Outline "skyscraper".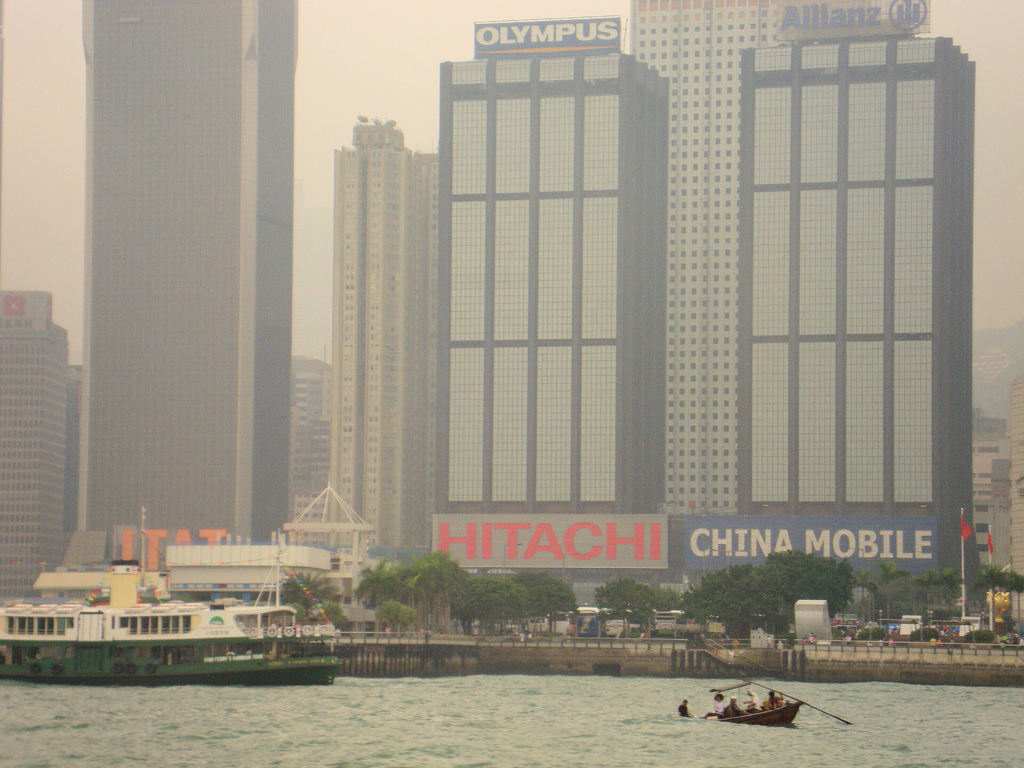
Outline: left=740, top=39, right=984, bottom=593.
